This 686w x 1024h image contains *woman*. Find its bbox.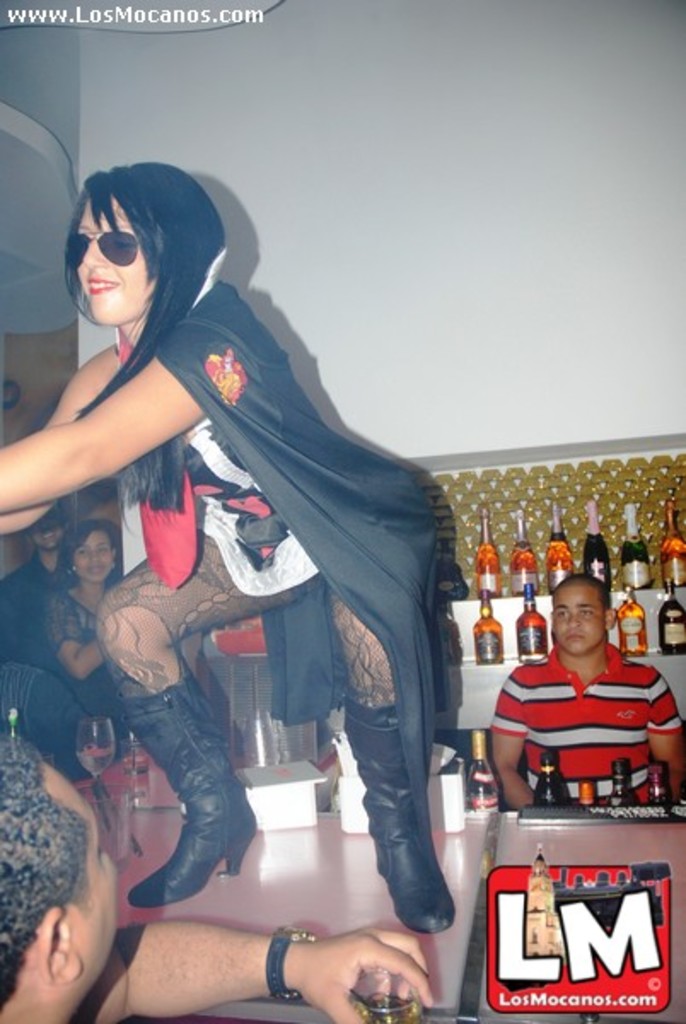
29:184:427:971.
